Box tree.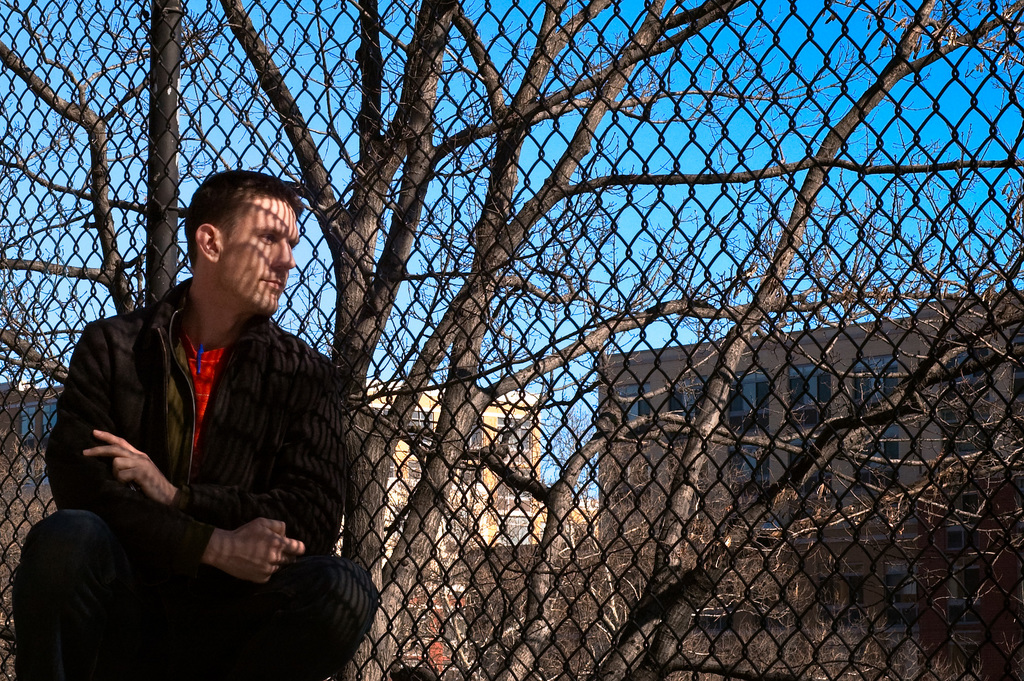
<bbox>56, 6, 985, 670</bbox>.
